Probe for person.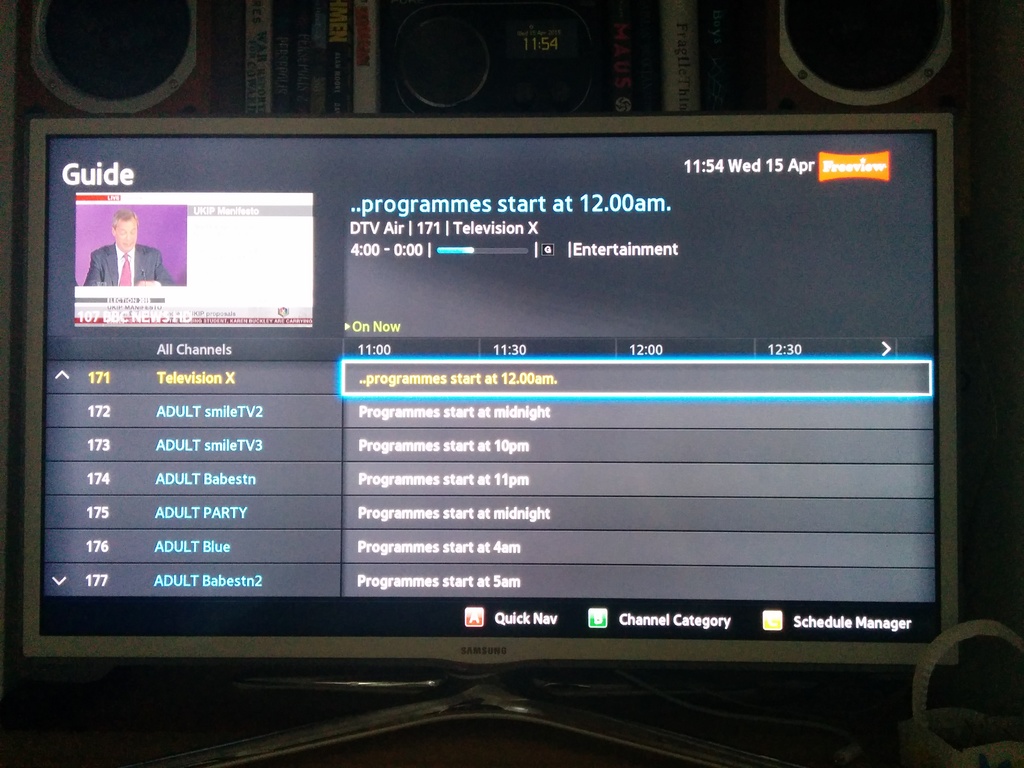
Probe result: locate(86, 212, 172, 286).
